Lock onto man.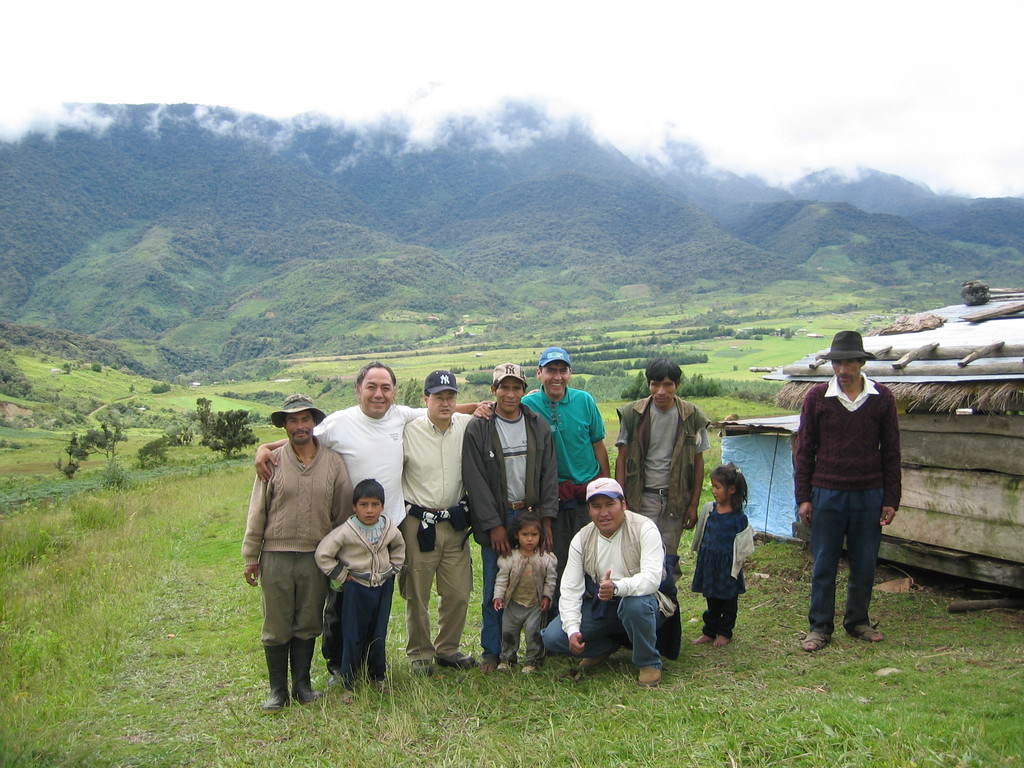
Locked: 614 360 711 655.
